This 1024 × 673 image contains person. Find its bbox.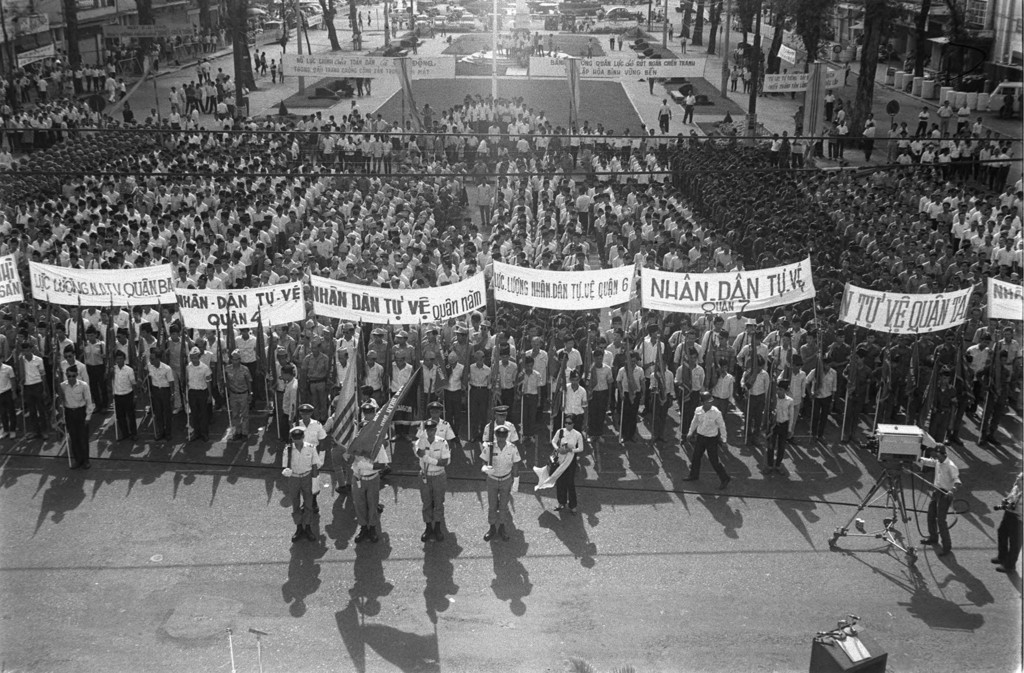
<box>685,388,732,492</box>.
